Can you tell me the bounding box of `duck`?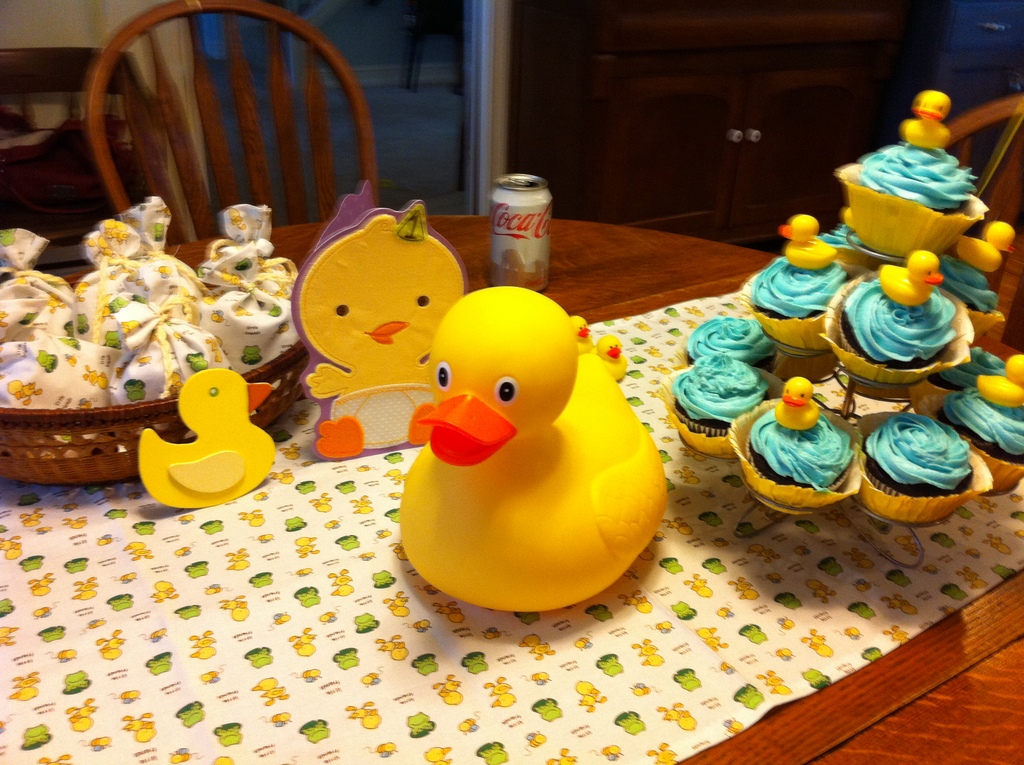
bbox=(129, 367, 281, 513).
